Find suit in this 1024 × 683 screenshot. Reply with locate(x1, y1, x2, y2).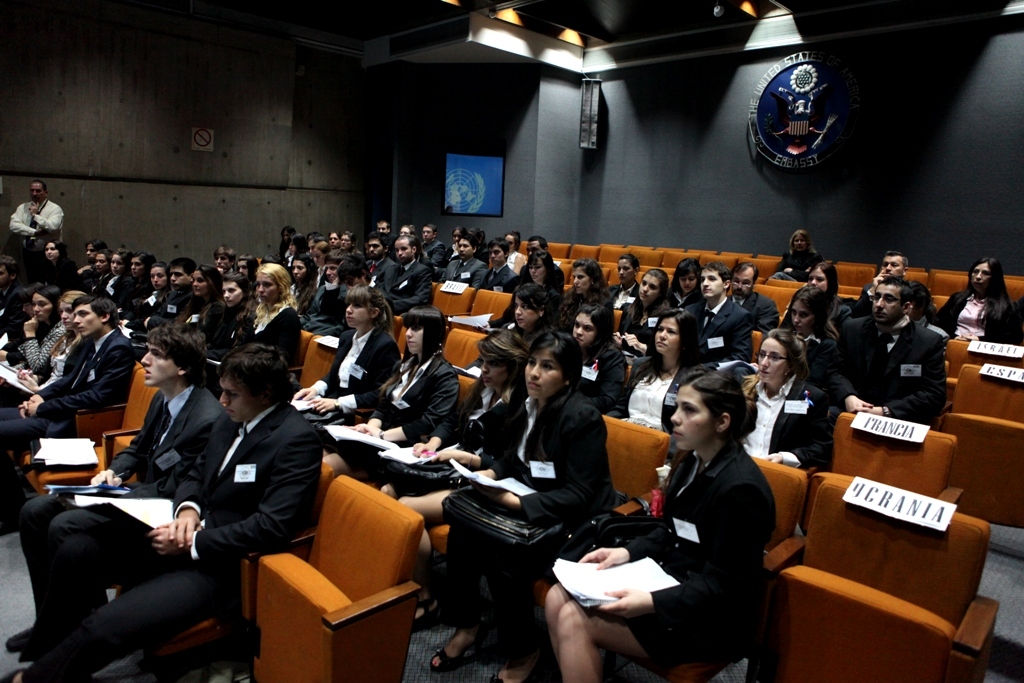
locate(41, 403, 324, 682).
